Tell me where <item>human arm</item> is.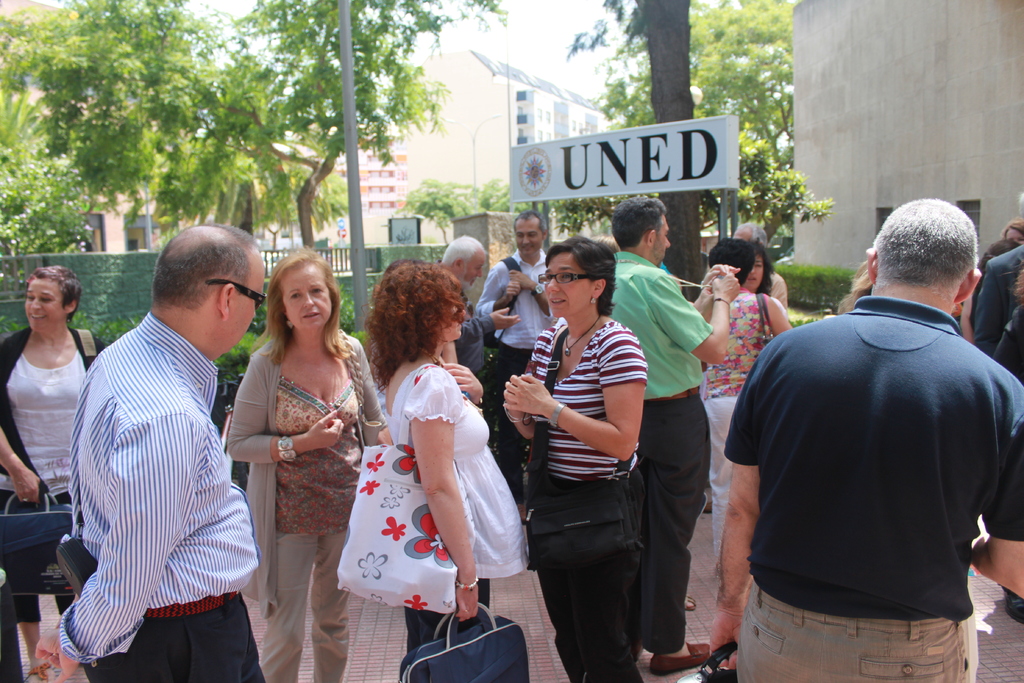
<item>human arm</item> is at (x1=963, y1=373, x2=1021, y2=607).
